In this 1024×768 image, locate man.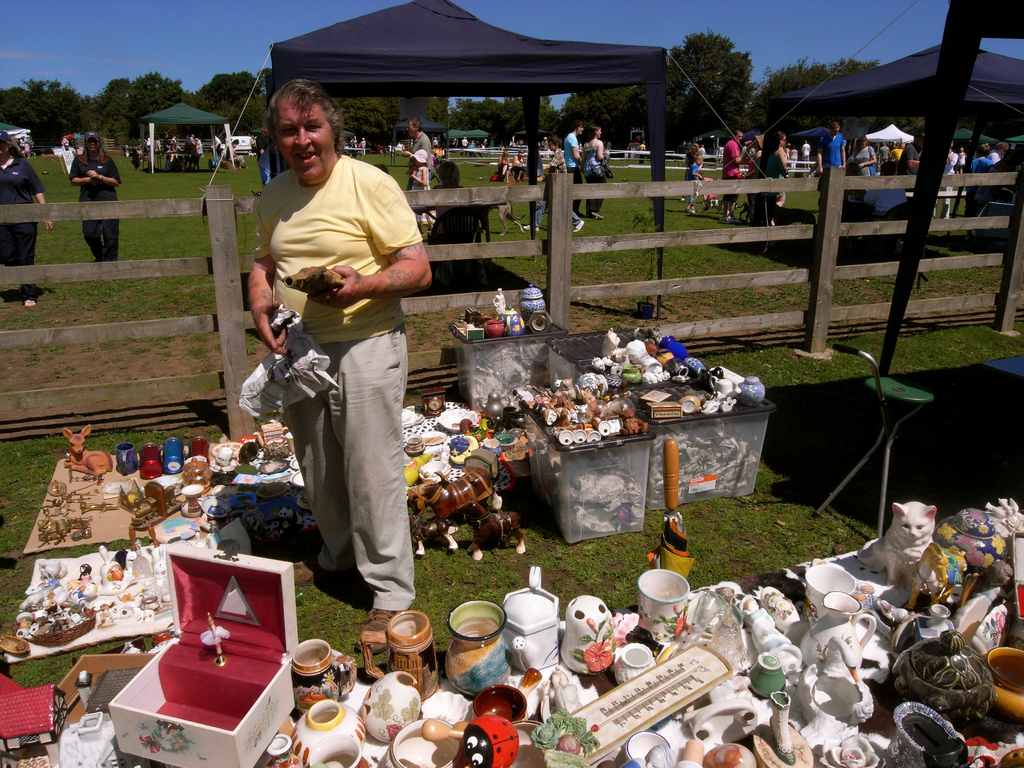
Bounding box: (left=899, top=132, right=924, bottom=172).
